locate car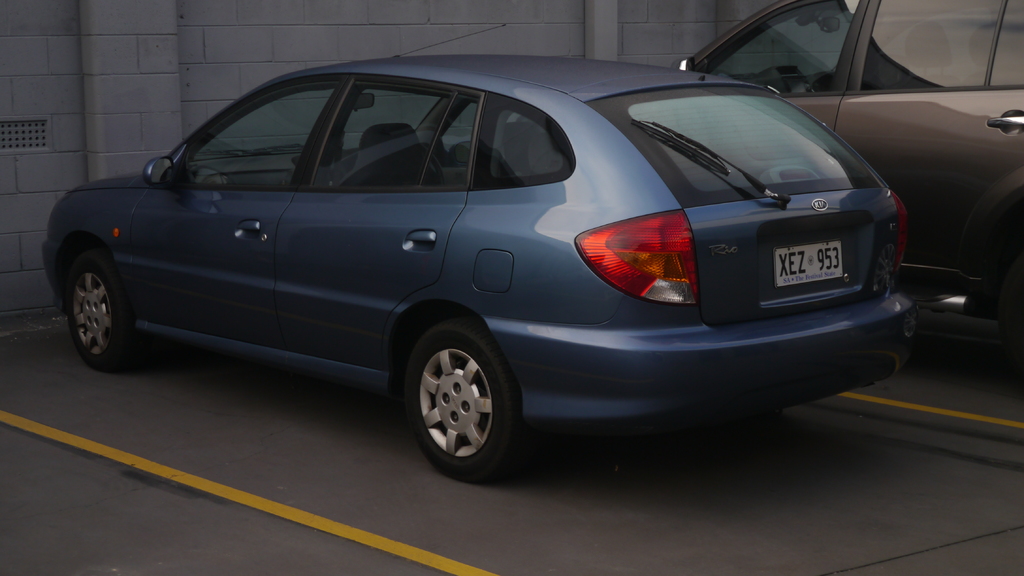
bbox=[678, 0, 1023, 319]
